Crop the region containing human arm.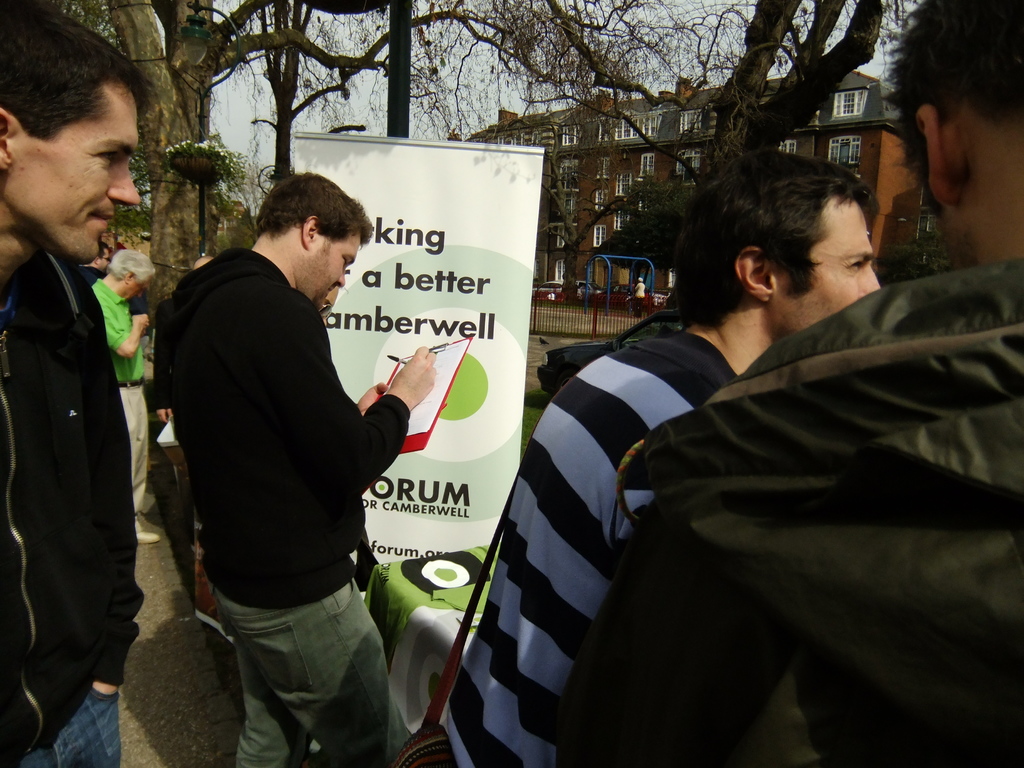
Crop region: 82,288,149,696.
